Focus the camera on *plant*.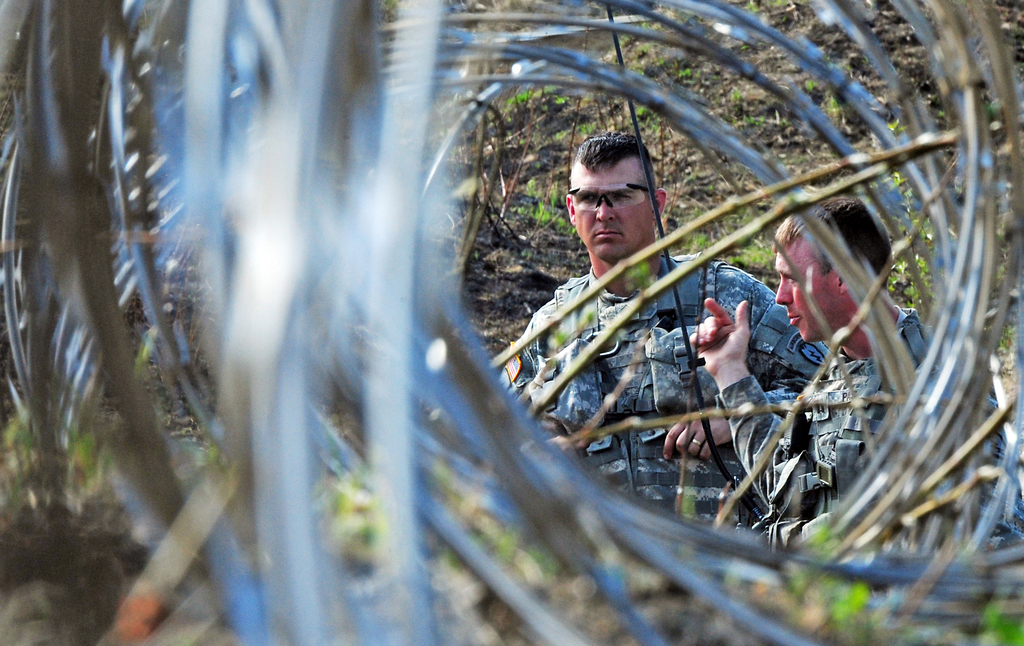
Focus region: (left=806, top=77, right=816, bottom=91).
